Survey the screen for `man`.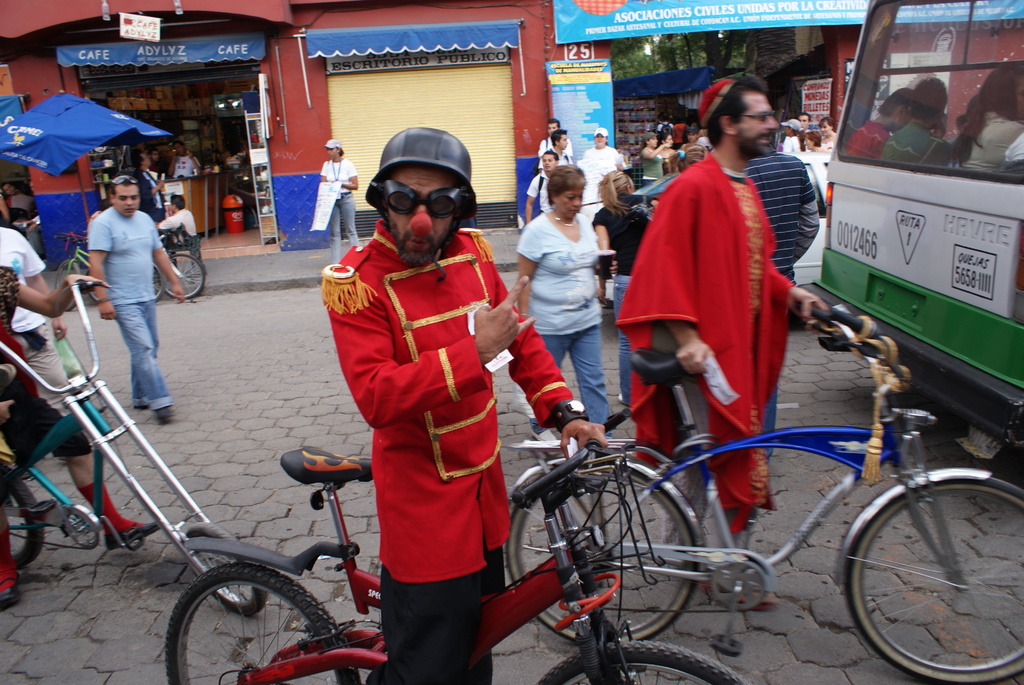
Survey found: [168, 143, 192, 178].
